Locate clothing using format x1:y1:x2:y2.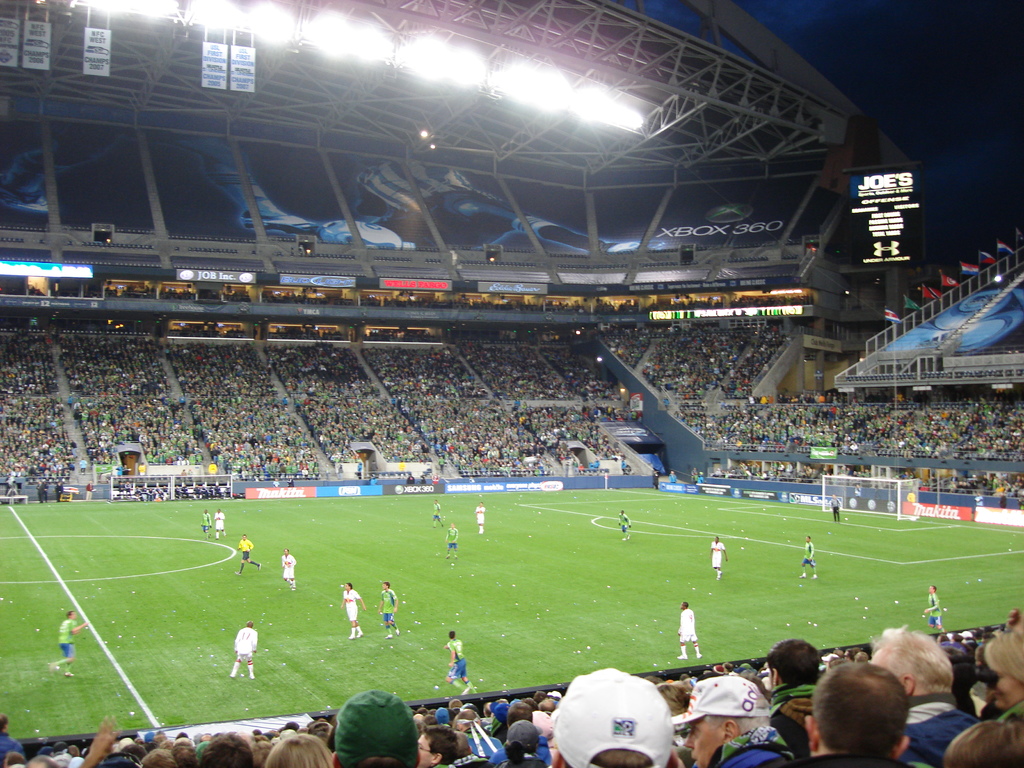
835:487:843:524.
